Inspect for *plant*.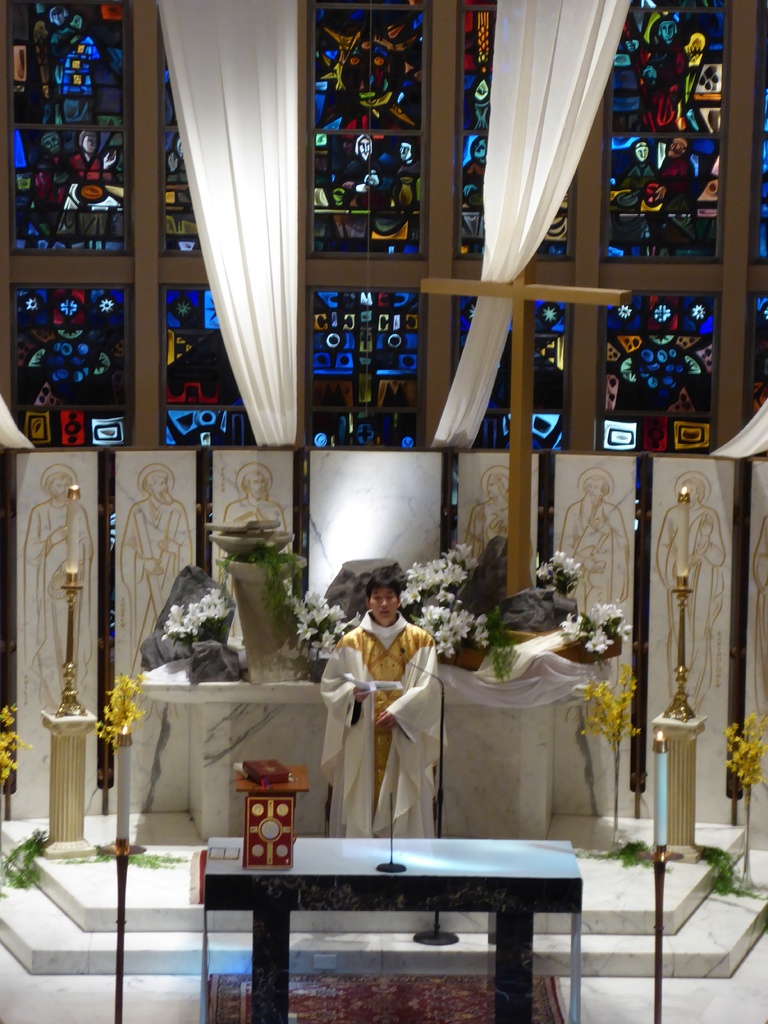
Inspection: bbox=[576, 836, 670, 870].
